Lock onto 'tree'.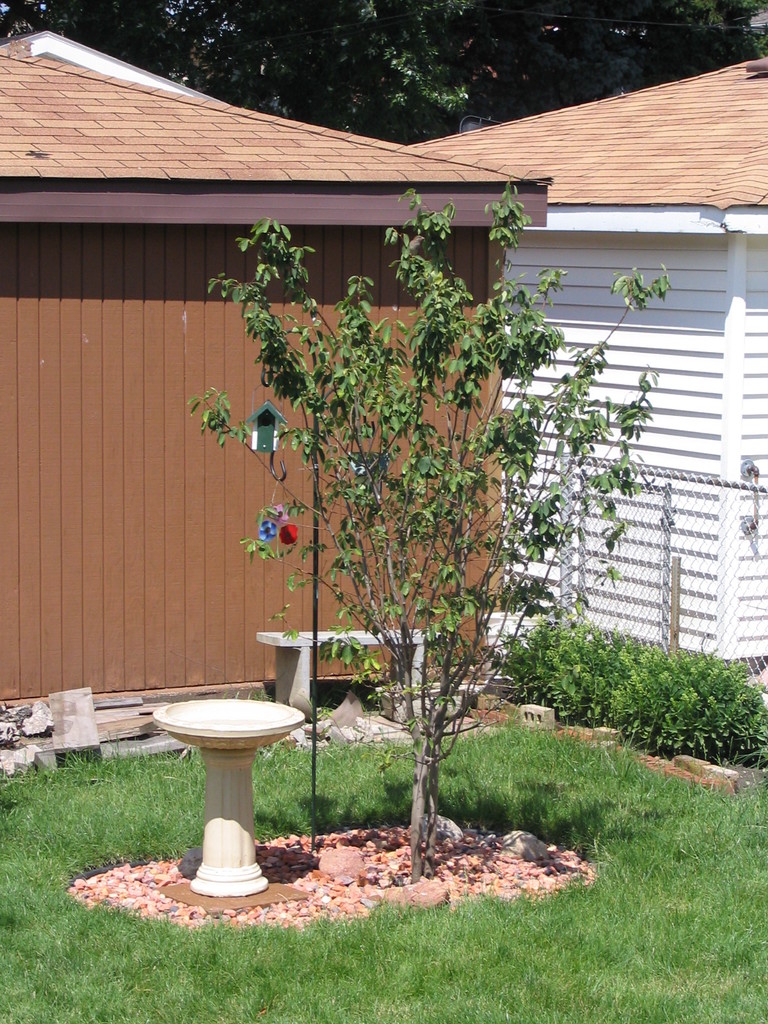
Locked: [x1=222, y1=242, x2=569, y2=838].
